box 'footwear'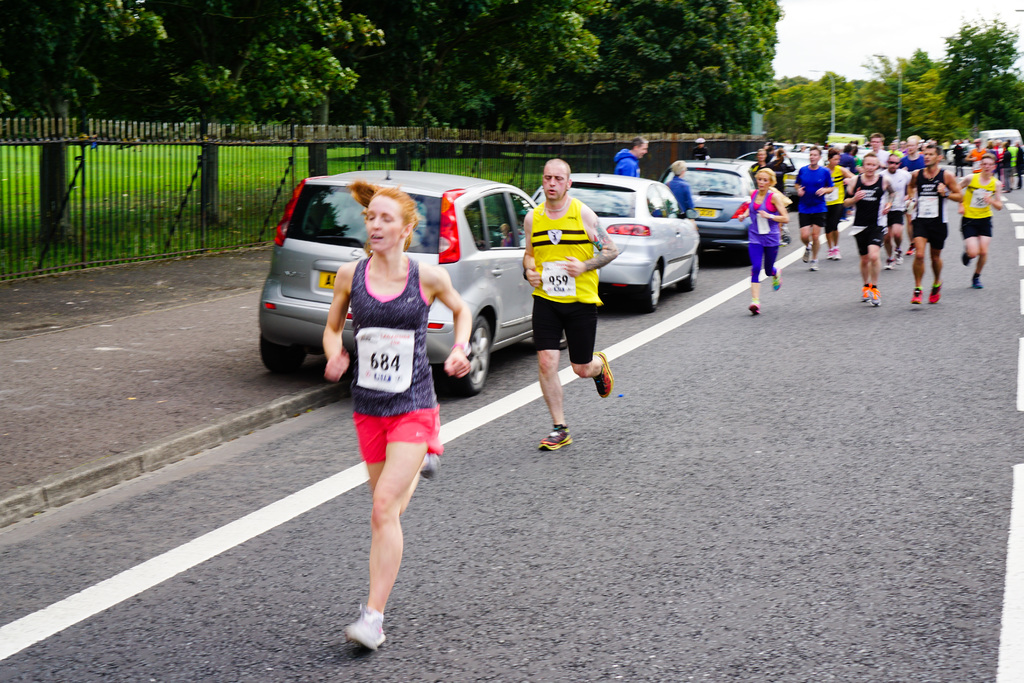
[left=869, top=284, right=879, bottom=308]
